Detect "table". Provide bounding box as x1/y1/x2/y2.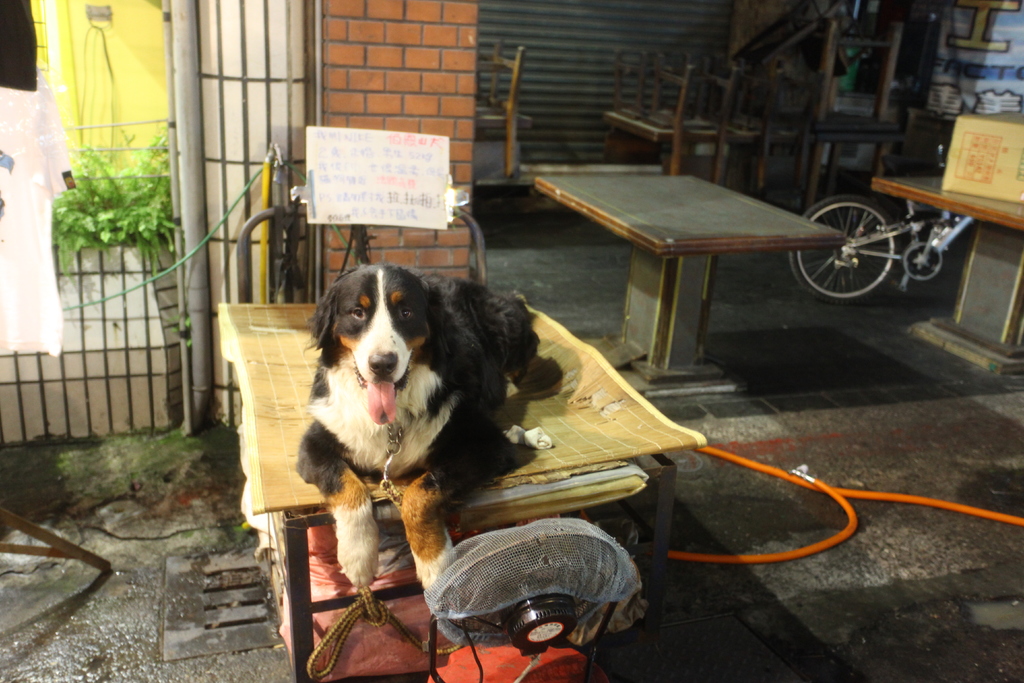
598/52/758/220.
